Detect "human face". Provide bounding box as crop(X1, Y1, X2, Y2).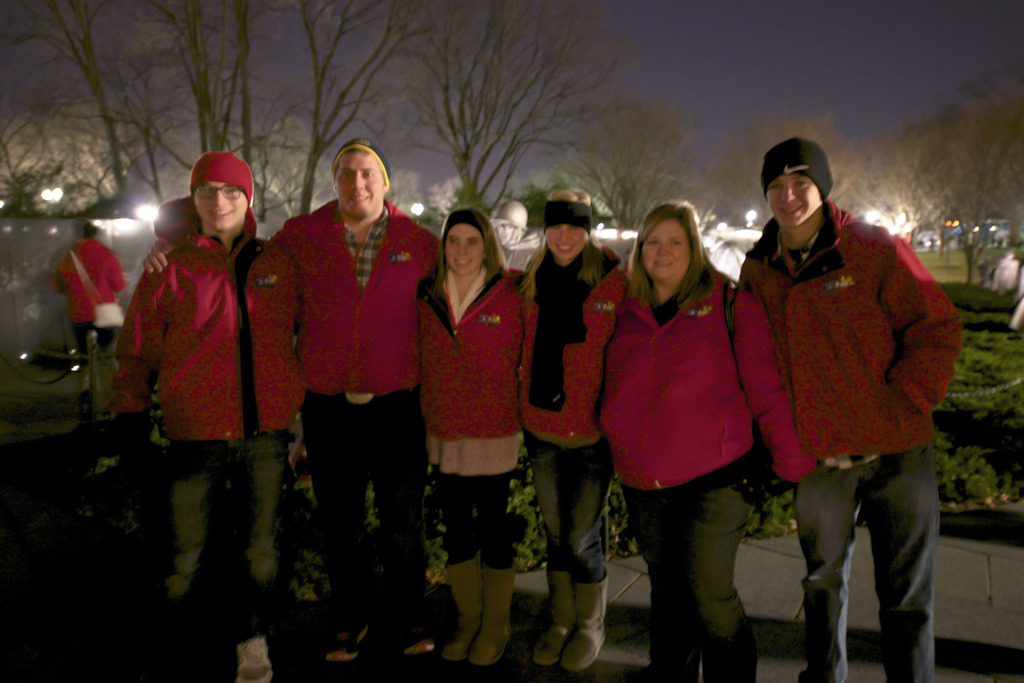
crop(335, 157, 384, 219).
